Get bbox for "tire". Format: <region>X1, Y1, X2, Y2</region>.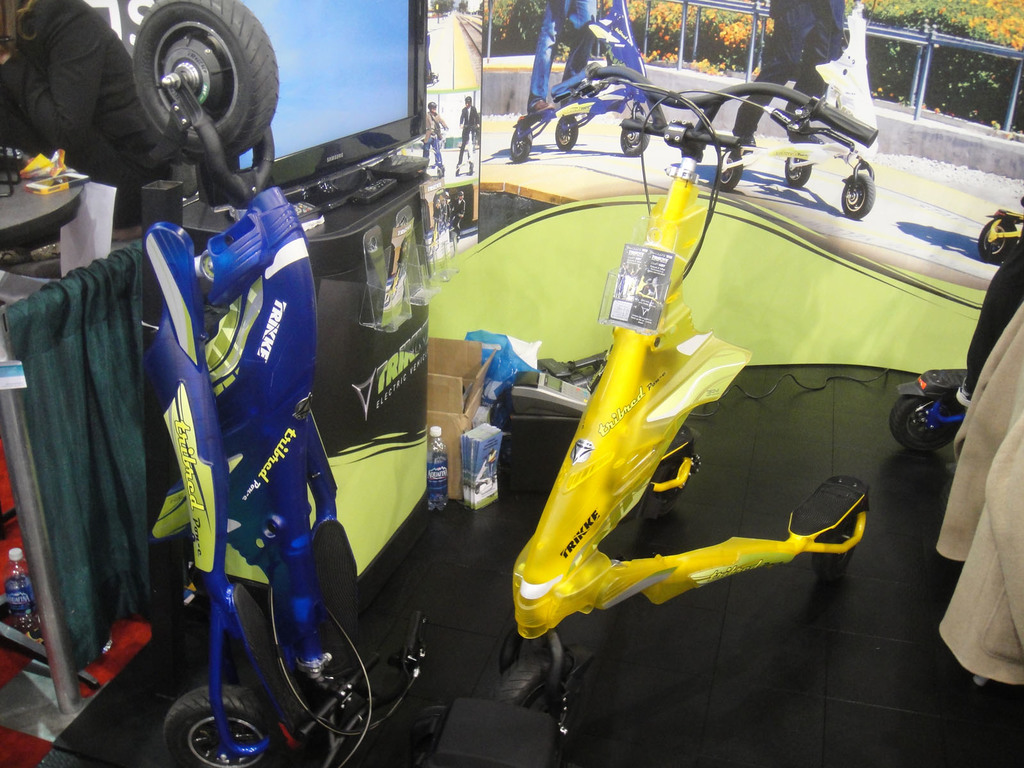
<region>620, 116, 649, 157</region>.
